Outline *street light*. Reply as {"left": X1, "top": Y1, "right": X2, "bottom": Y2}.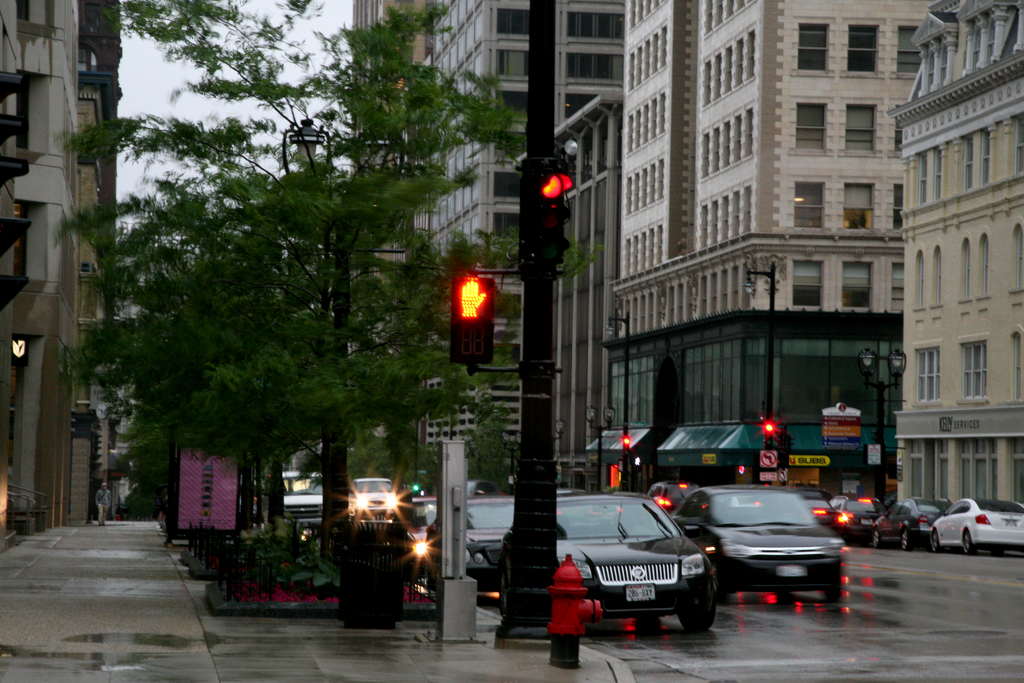
{"left": 856, "top": 342, "right": 908, "bottom": 509}.
